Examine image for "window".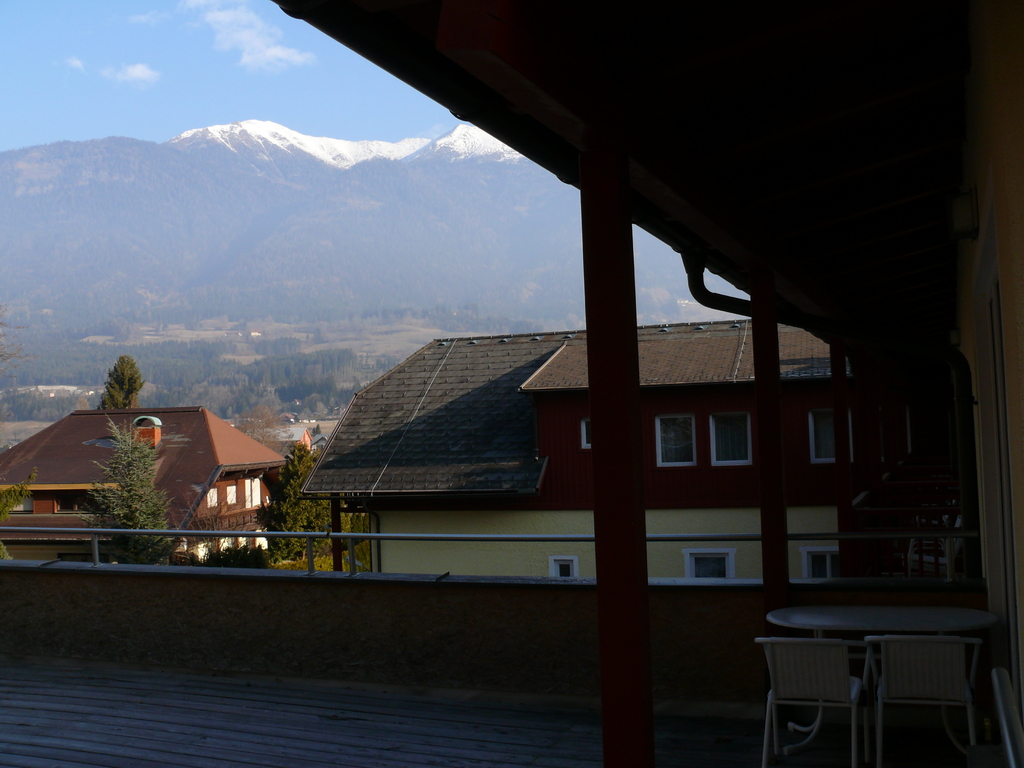
Examination result: box(210, 488, 219, 513).
